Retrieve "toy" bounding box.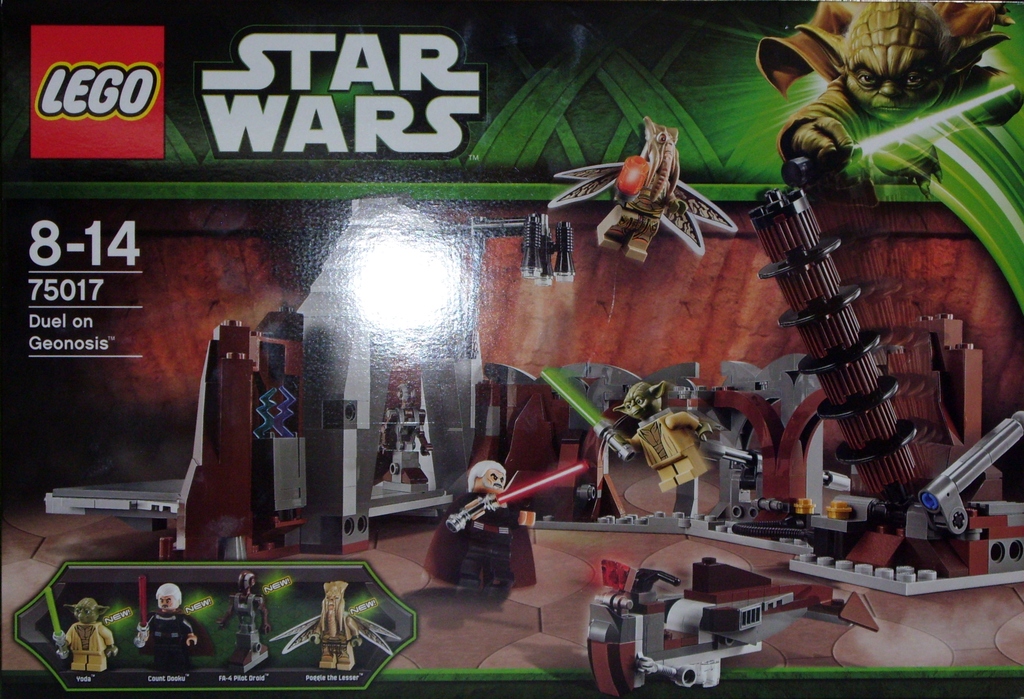
Bounding box: select_region(216, 571, 269, 670).
